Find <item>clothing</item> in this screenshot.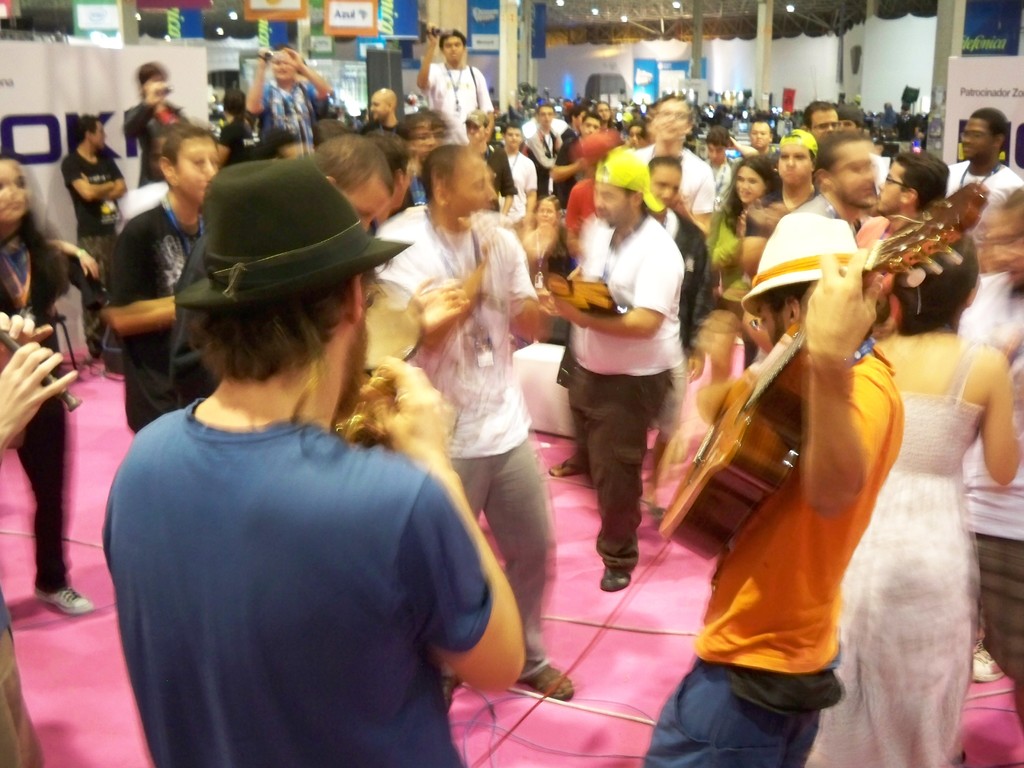
The bounding box for <item>clothing</item> is <box>371,208,533,675</box>.
